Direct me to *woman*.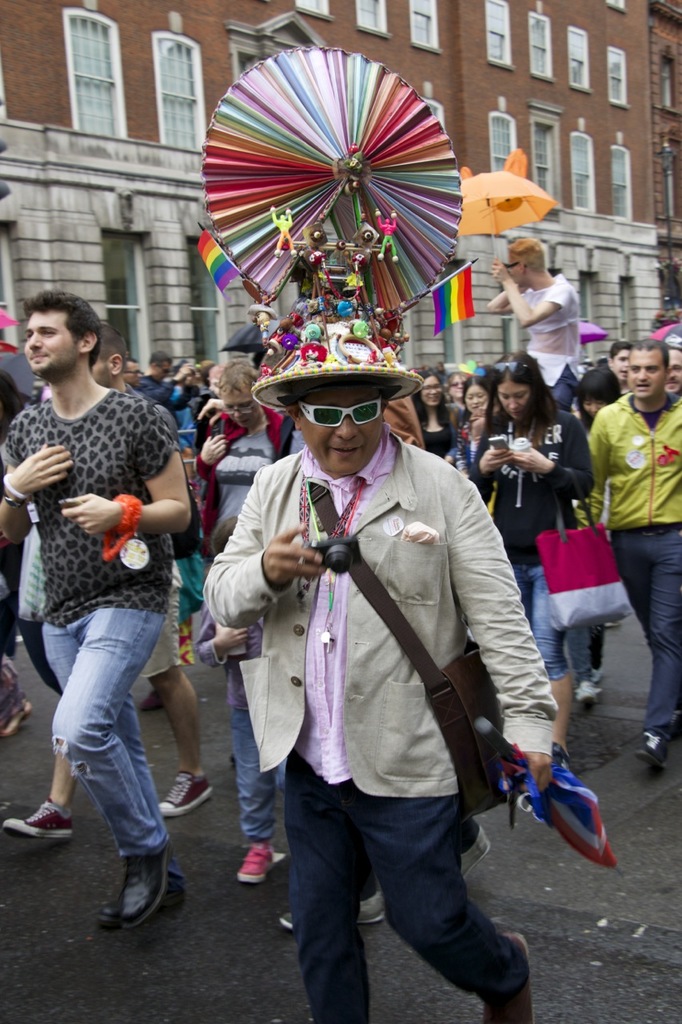
Direction: 190 357 278 885.
